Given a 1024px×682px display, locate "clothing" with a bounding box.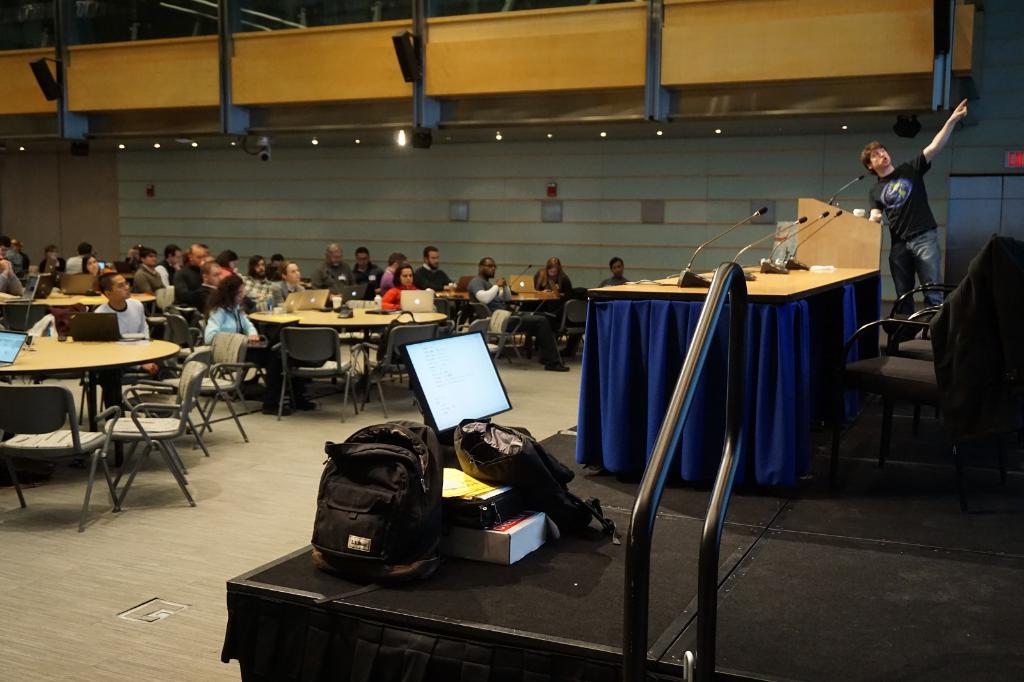
Located: locate(314, 261, 354, 285).
